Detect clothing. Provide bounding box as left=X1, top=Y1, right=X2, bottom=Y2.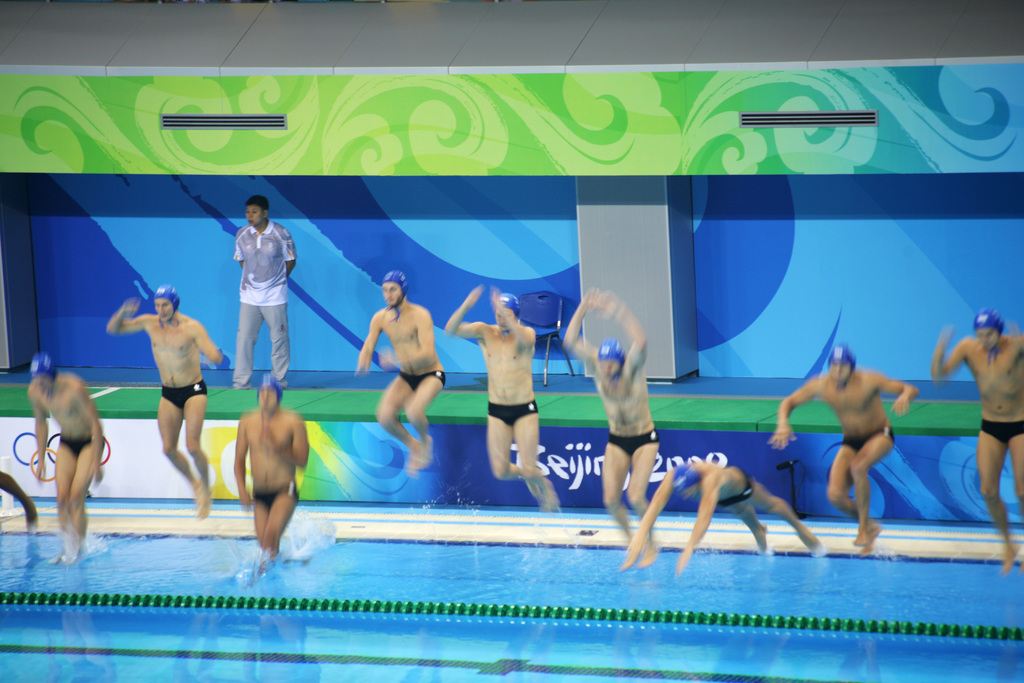
left=230, top=214, right=298, bottom=393.
